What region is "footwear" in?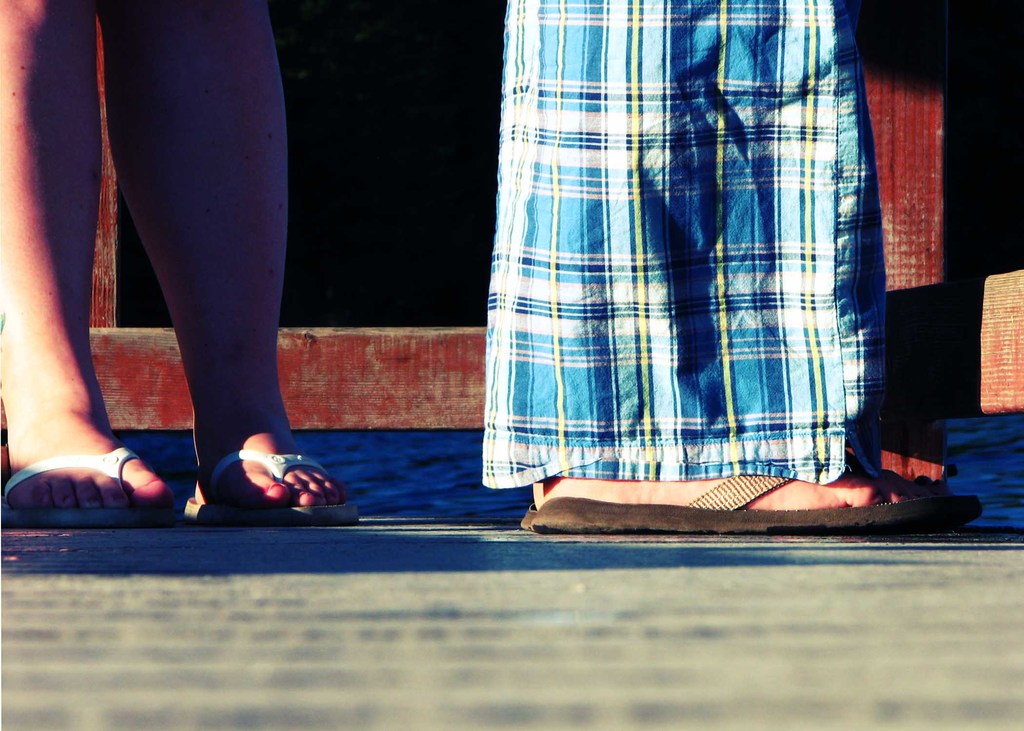
crop(530, 474, 981, 543).
